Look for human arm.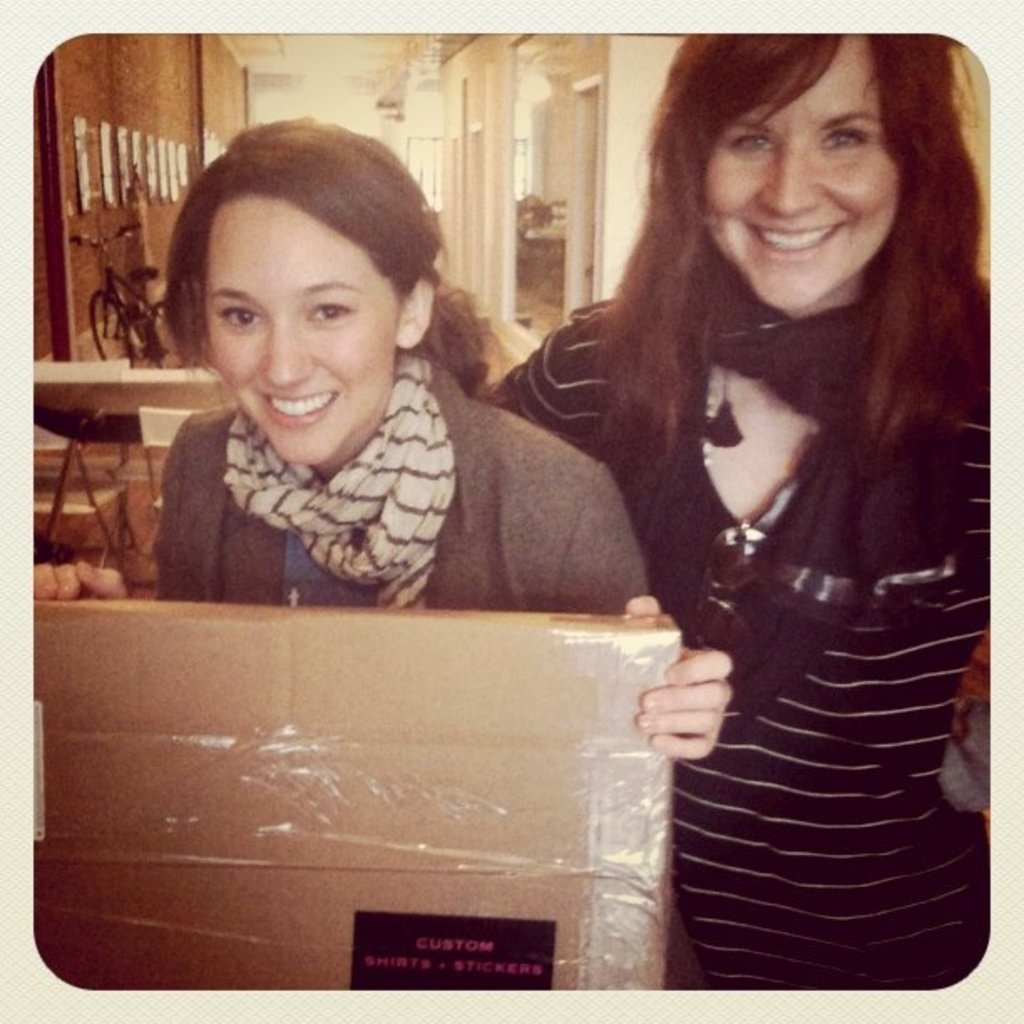
Found: crop(550, 458, 738, 763).
